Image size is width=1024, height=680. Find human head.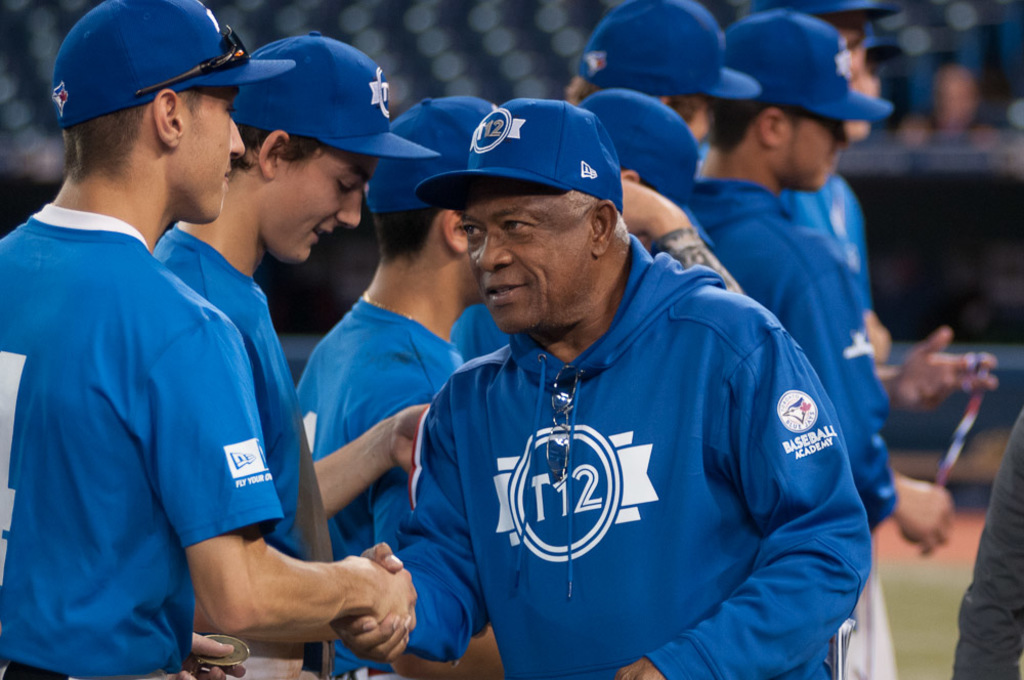
detection(466, 178, 621, 344).
